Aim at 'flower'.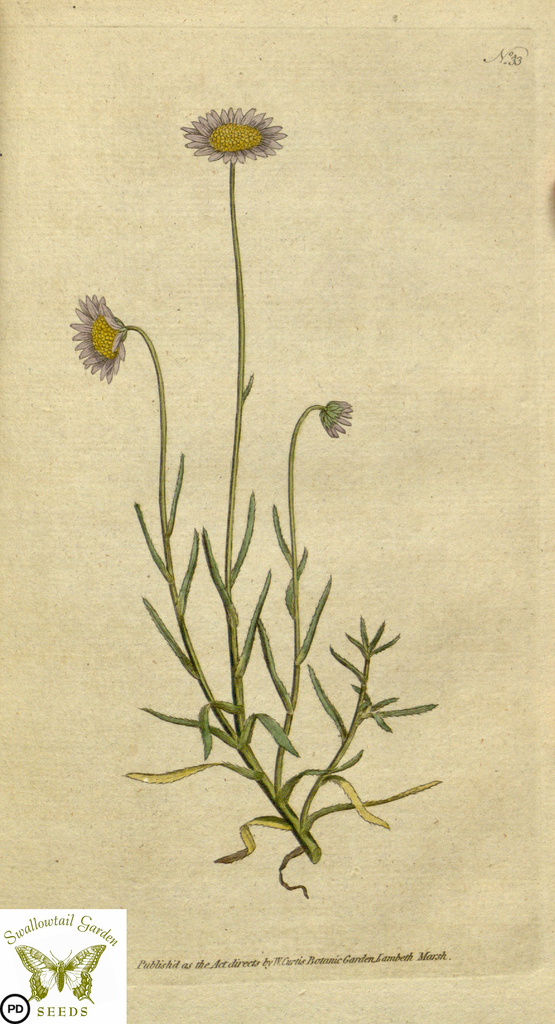
Aimed at box=[318, 401, 353, 438].
